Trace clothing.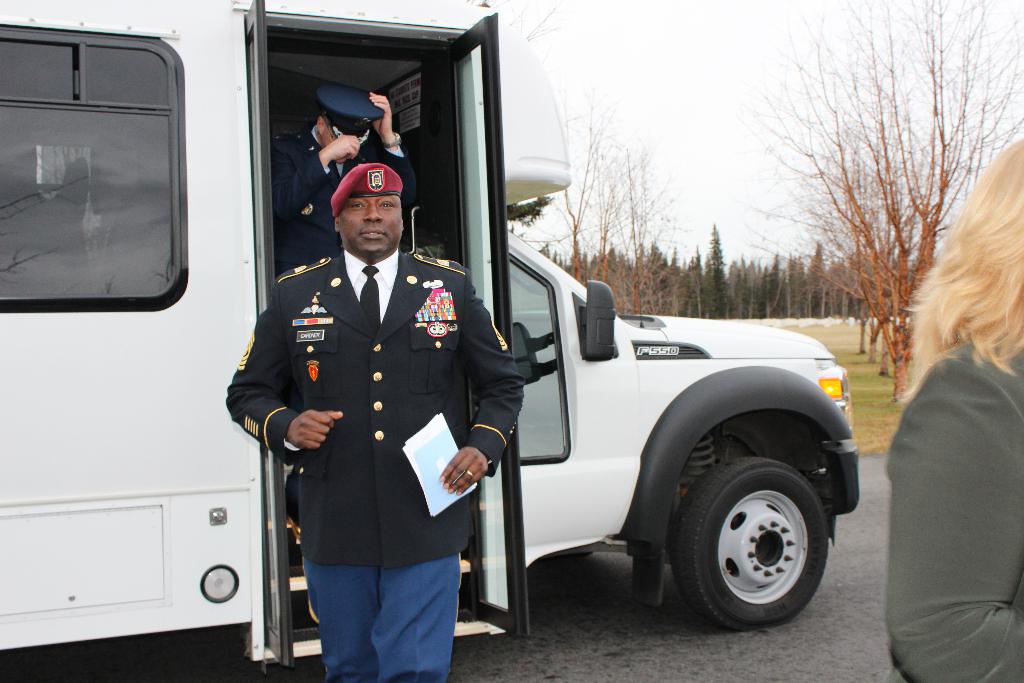
Traced to box=[270, 130, 417, 283].
